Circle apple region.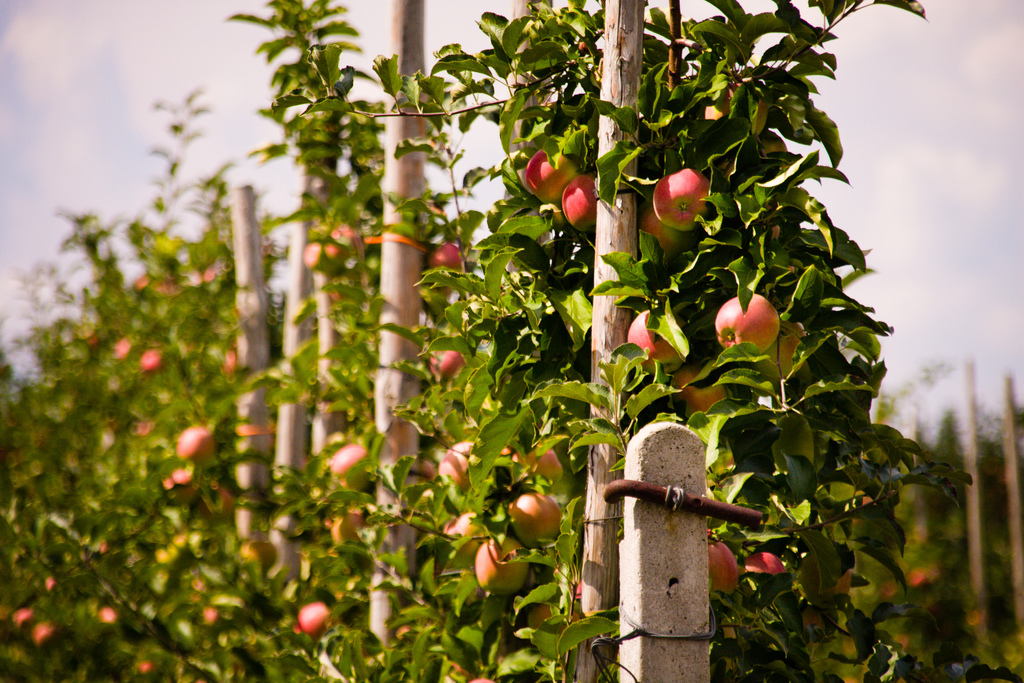
Region: bbox=[438, 439, 474, 495].
